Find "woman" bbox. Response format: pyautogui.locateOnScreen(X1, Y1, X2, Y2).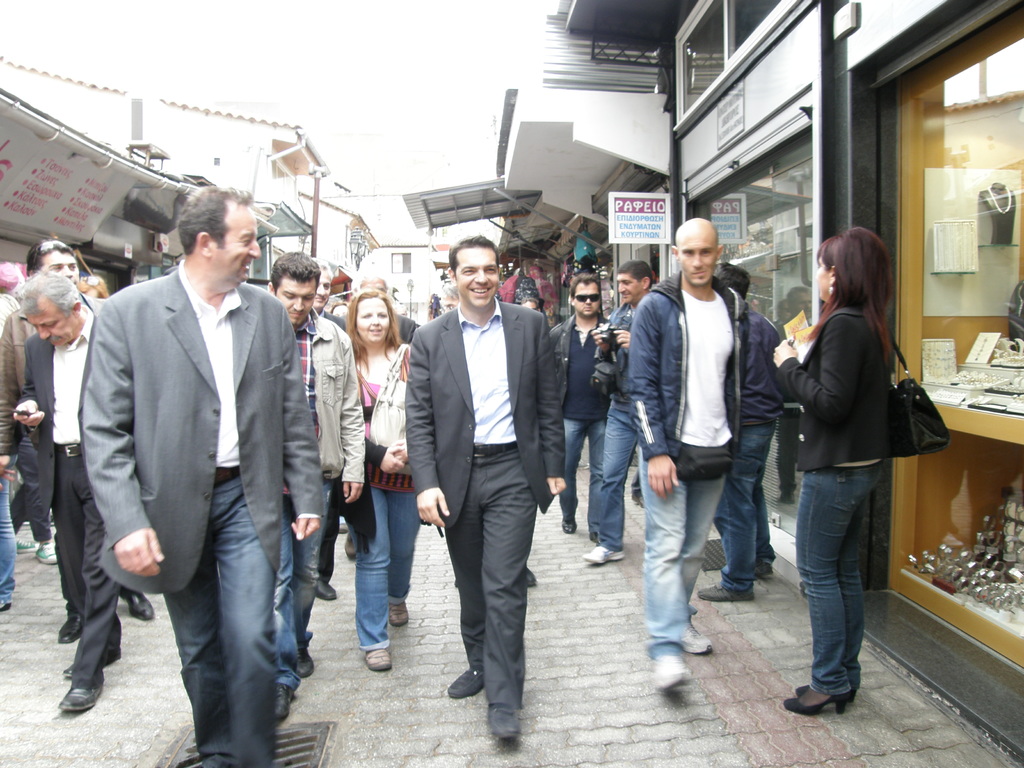
pyautogui.locateOnScreen(334, 289, 427, 672).
